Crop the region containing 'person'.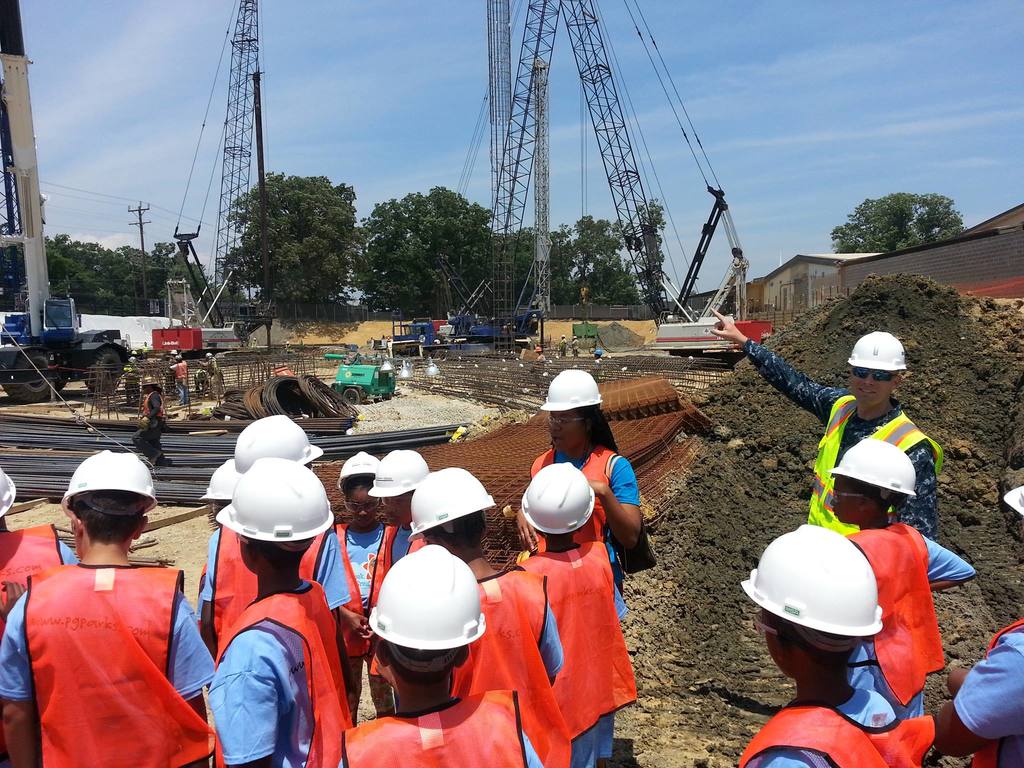
Crop region: 333/543/557/767.
